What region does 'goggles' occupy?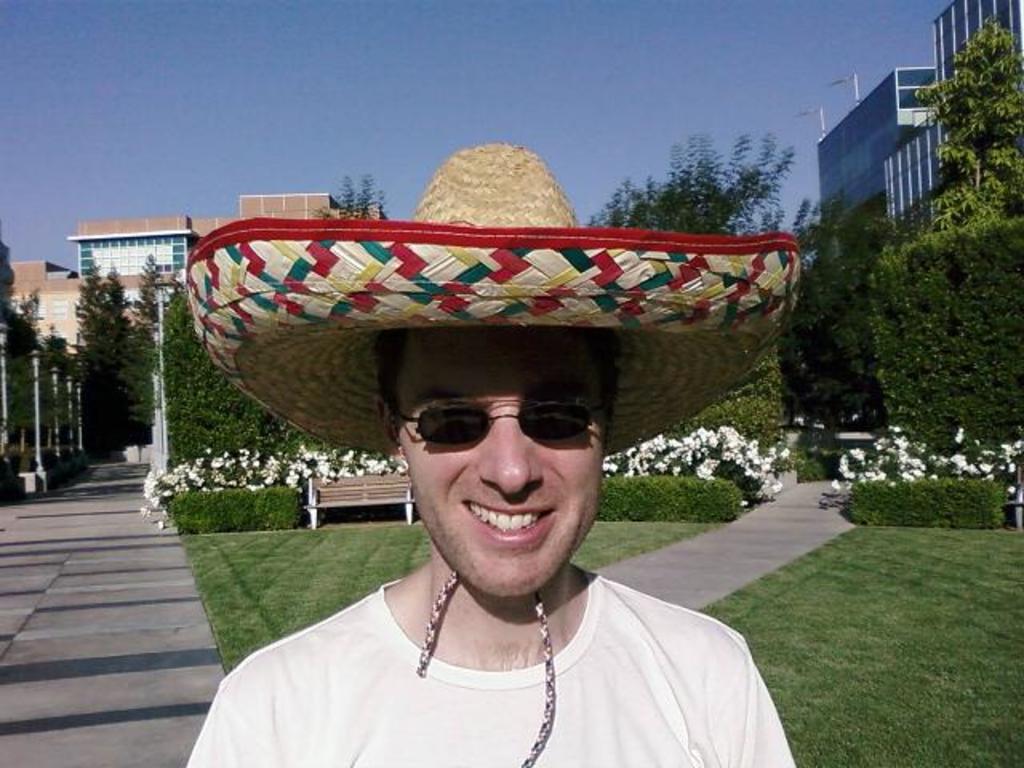
(390,398,610,443).
